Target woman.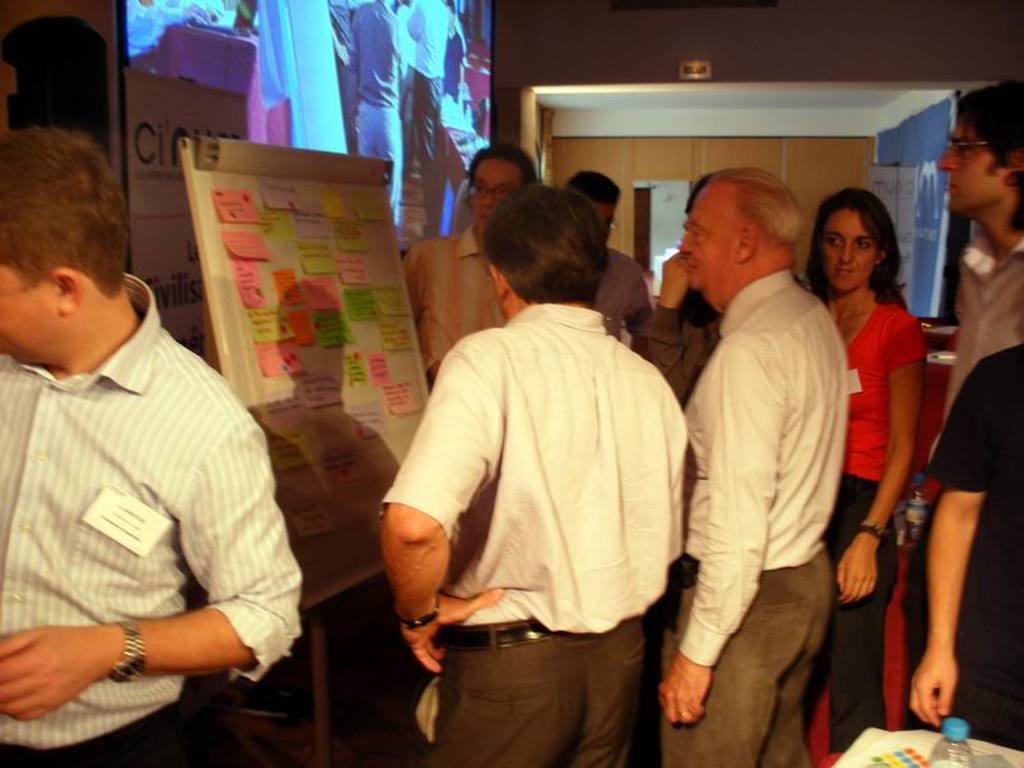
Target region: (799,188,927,756).
